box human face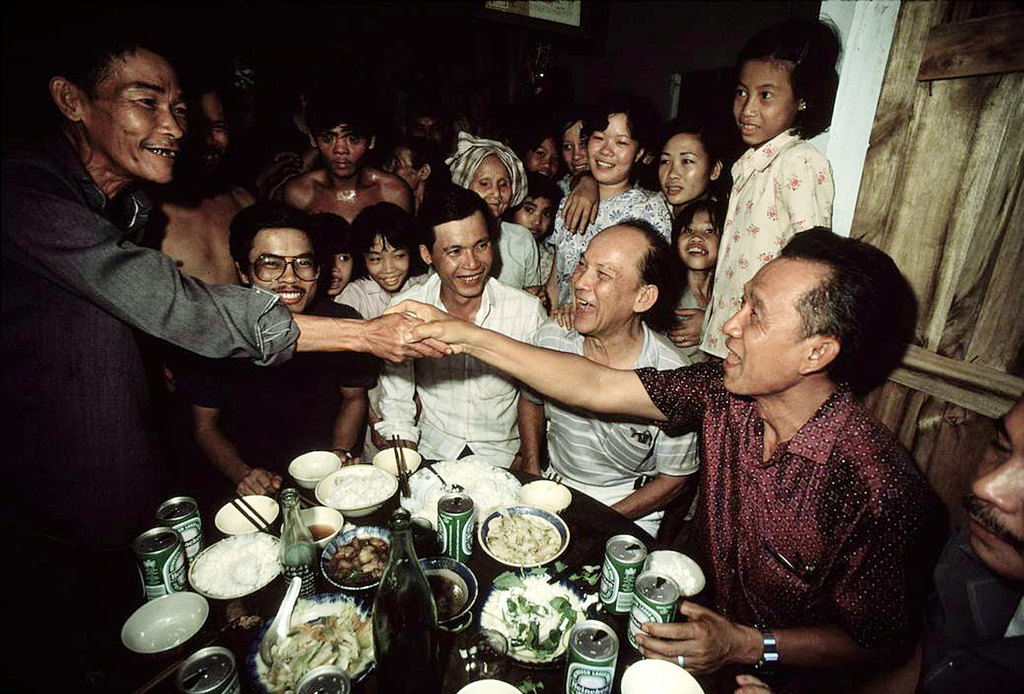
left=367, top=239, right=410, bottom=291
